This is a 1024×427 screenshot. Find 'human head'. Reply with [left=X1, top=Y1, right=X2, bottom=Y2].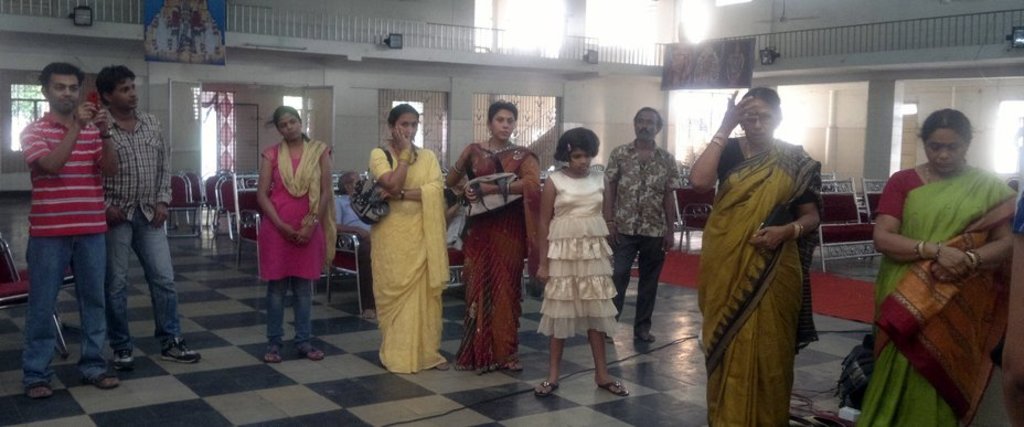
[left=38, top=62, right=82, bottom=111].
